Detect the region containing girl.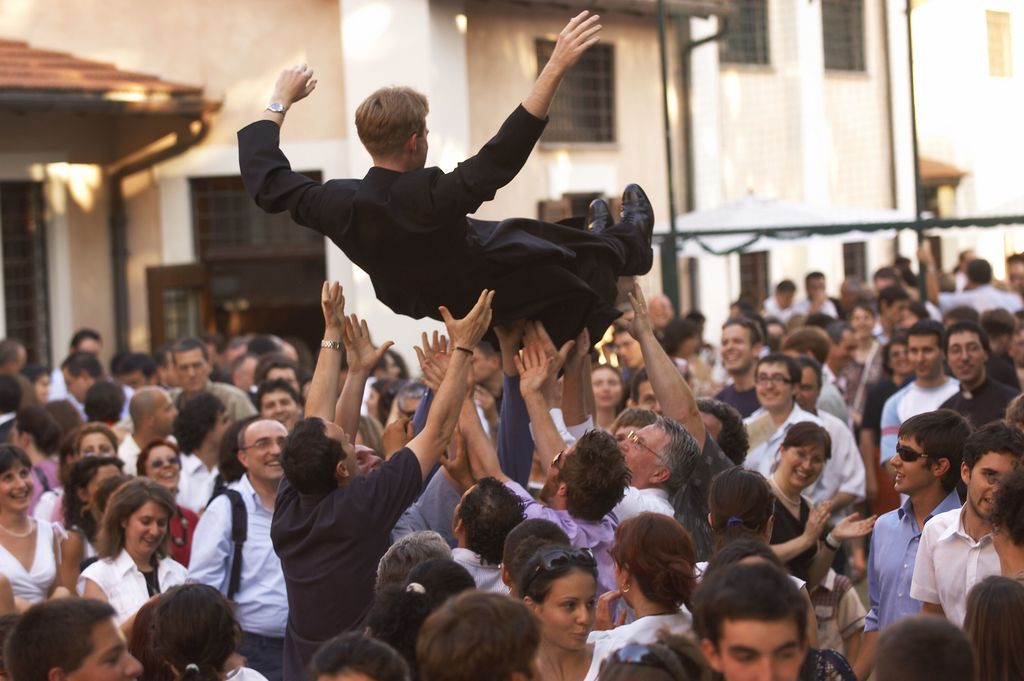
bbox=[0, 441, 69, 607].
